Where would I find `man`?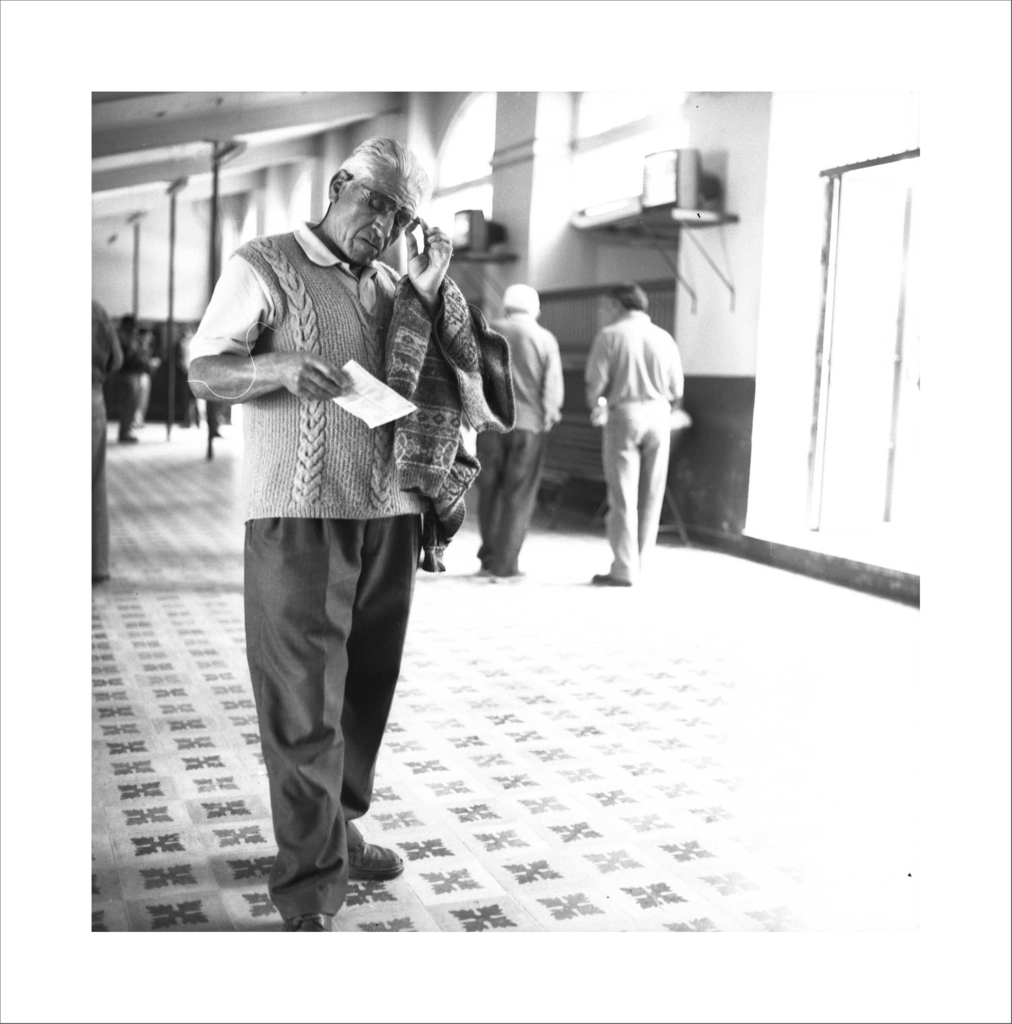
At select_region(579, 272, 691, 587).
